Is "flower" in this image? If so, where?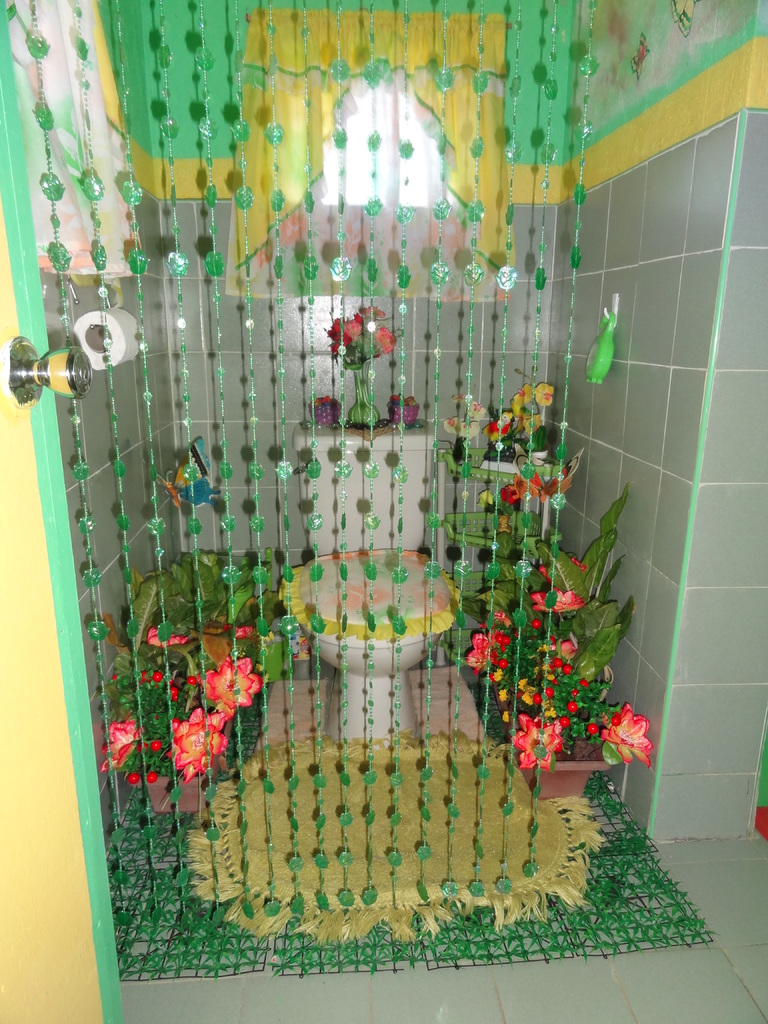
Yes, at crop(543, 465, 570, 498).
